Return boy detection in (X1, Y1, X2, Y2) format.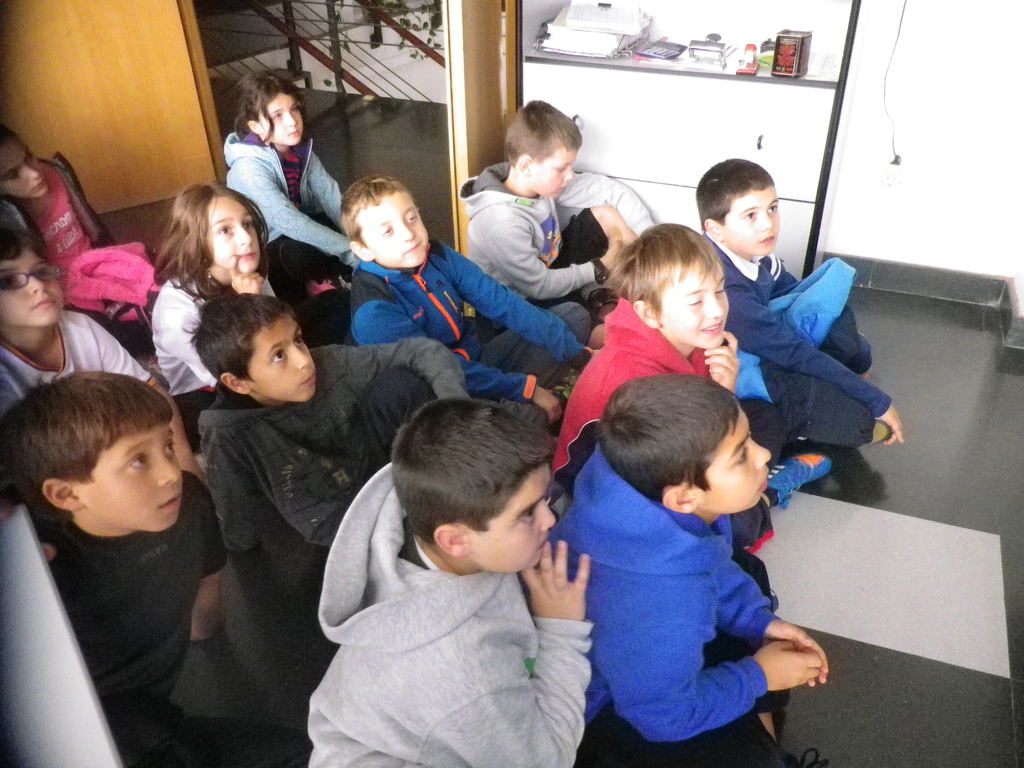
(330, 176, 596, 431).
